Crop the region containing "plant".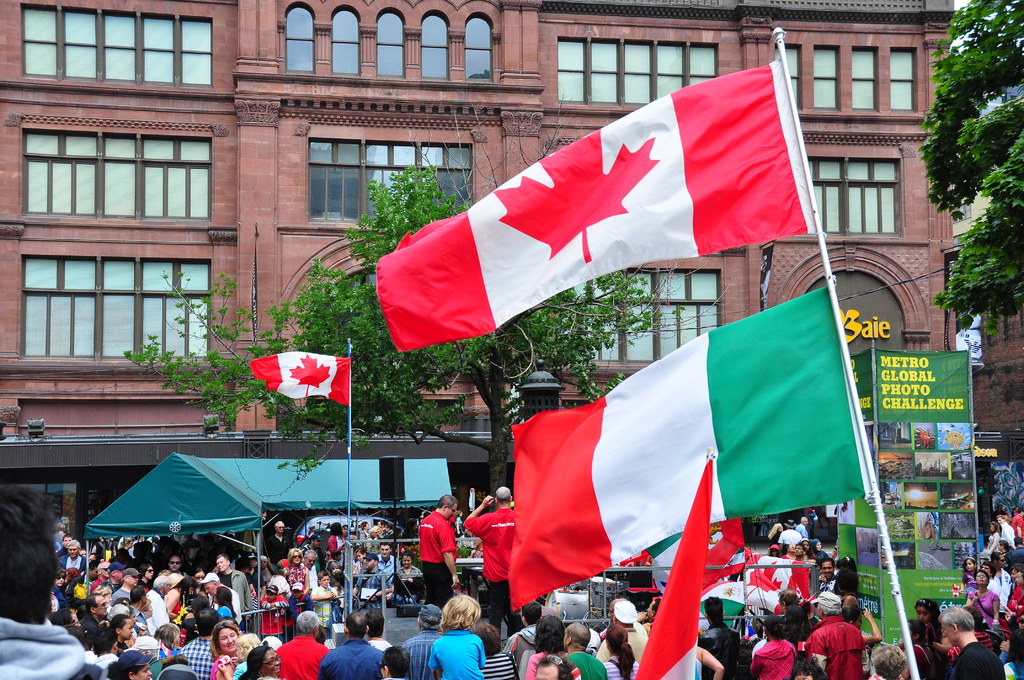
Crop region: (left=935, top=3, right=1016, bottom=319).
